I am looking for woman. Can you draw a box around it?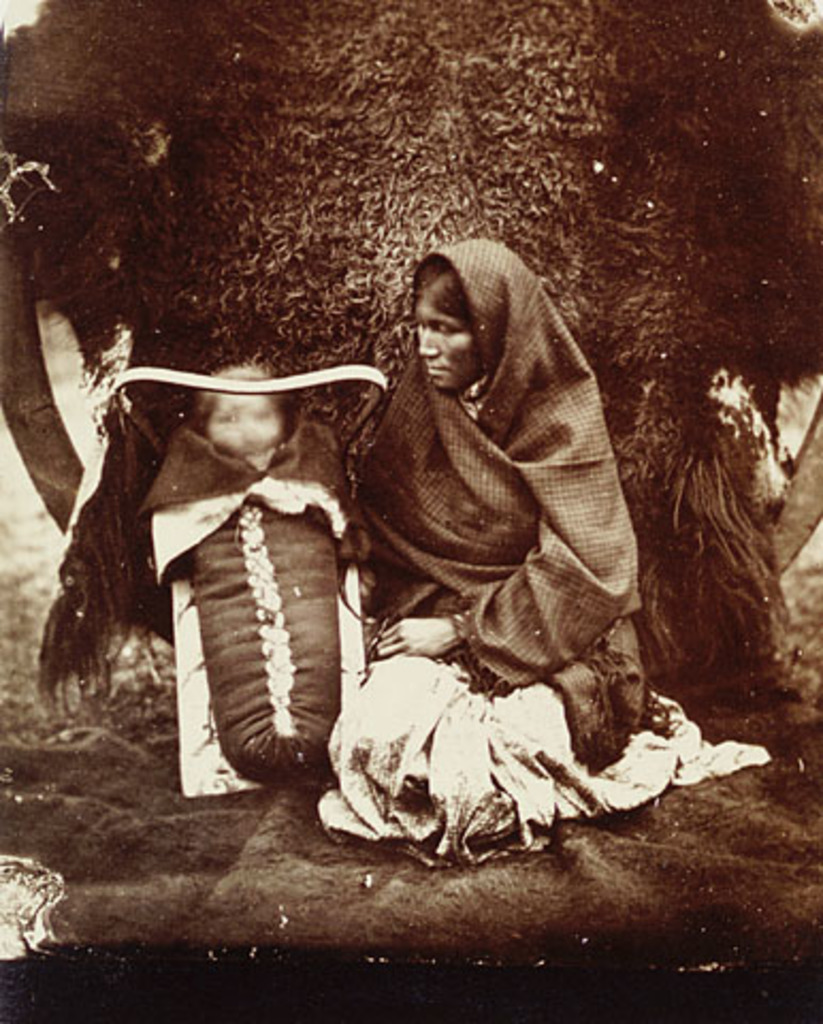
Sure, the bounding box is 348,237,776,875.
